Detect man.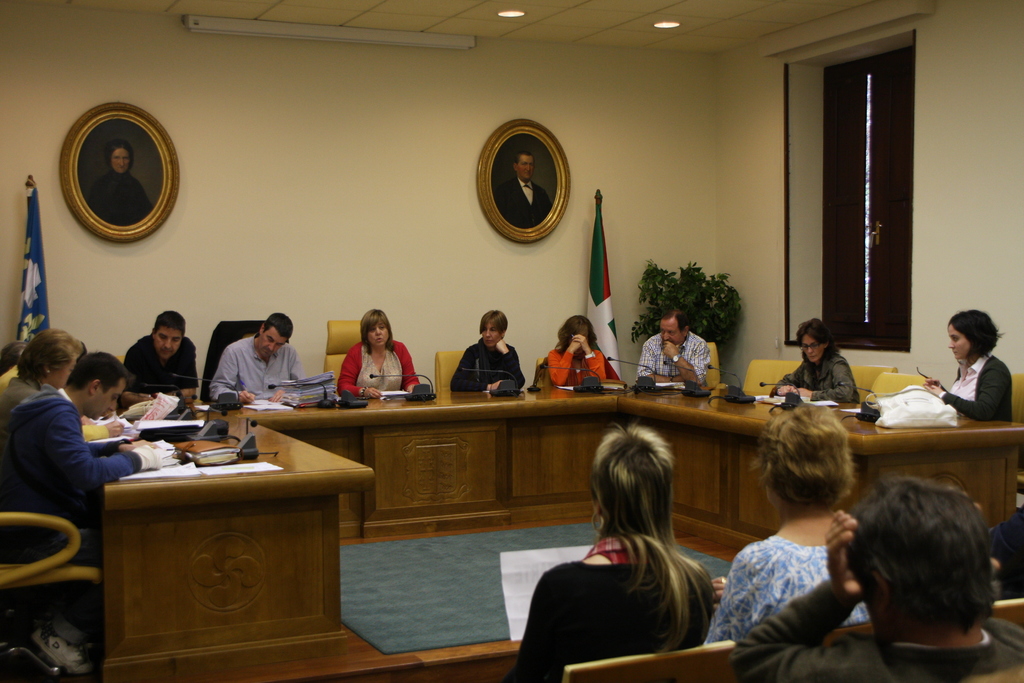
Detected at rect(0, 352, 143, 681).
